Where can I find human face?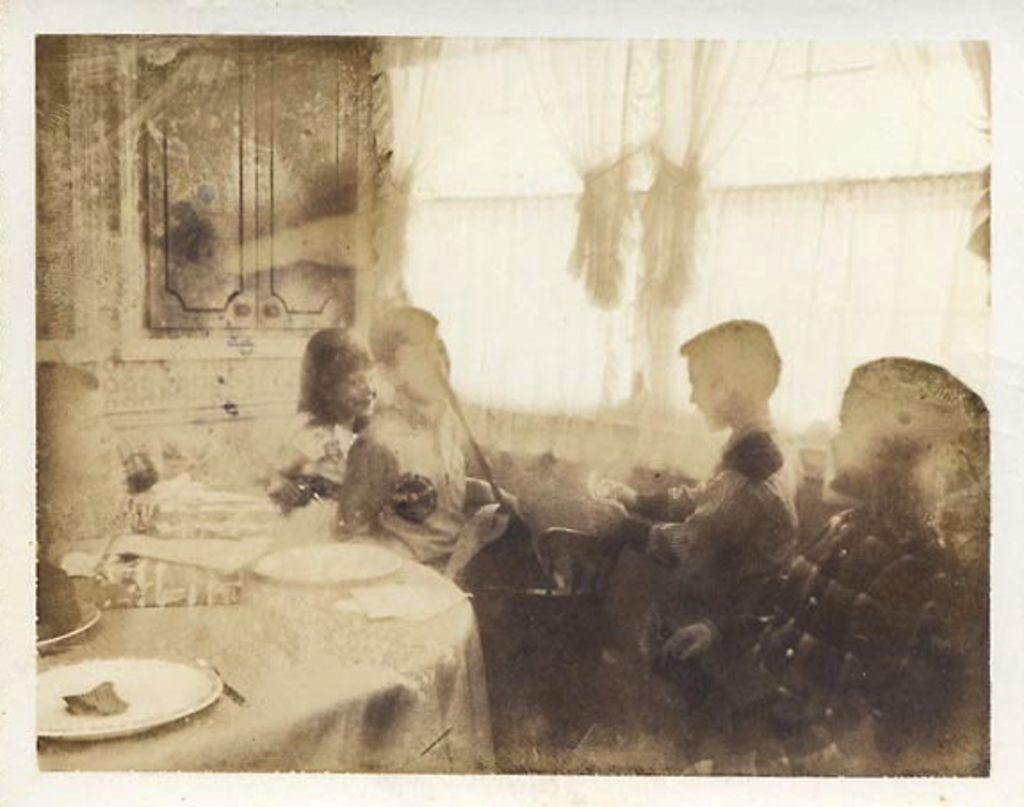
You can find it at 691/358/728/433.
